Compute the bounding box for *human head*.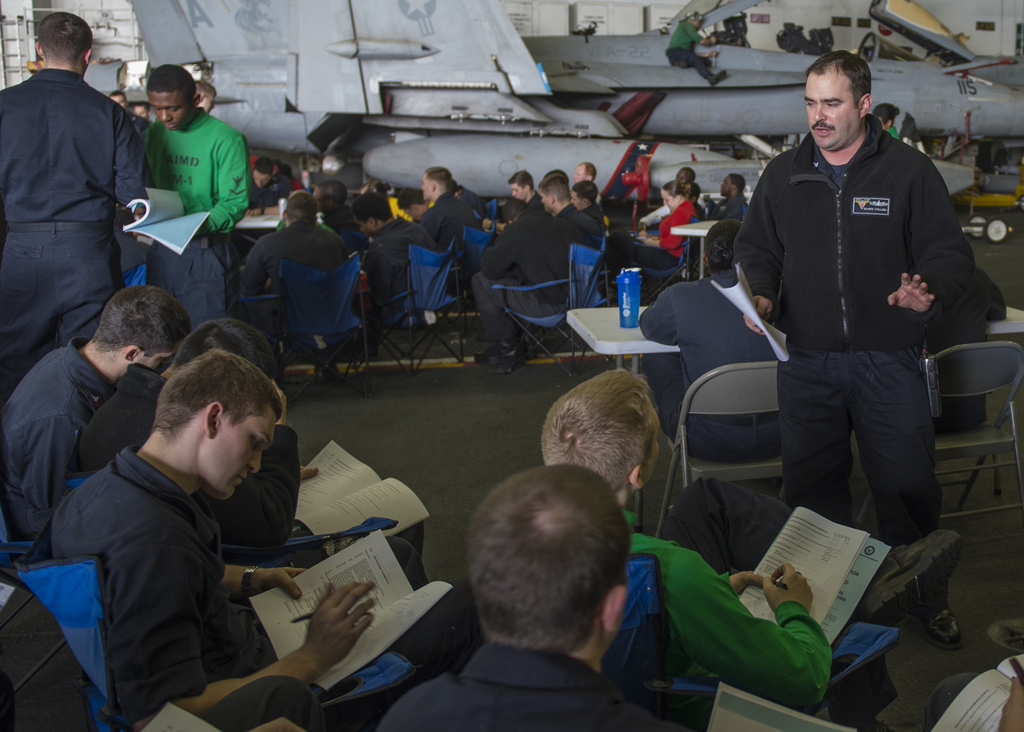
rect(663, 185, 685, 209).
